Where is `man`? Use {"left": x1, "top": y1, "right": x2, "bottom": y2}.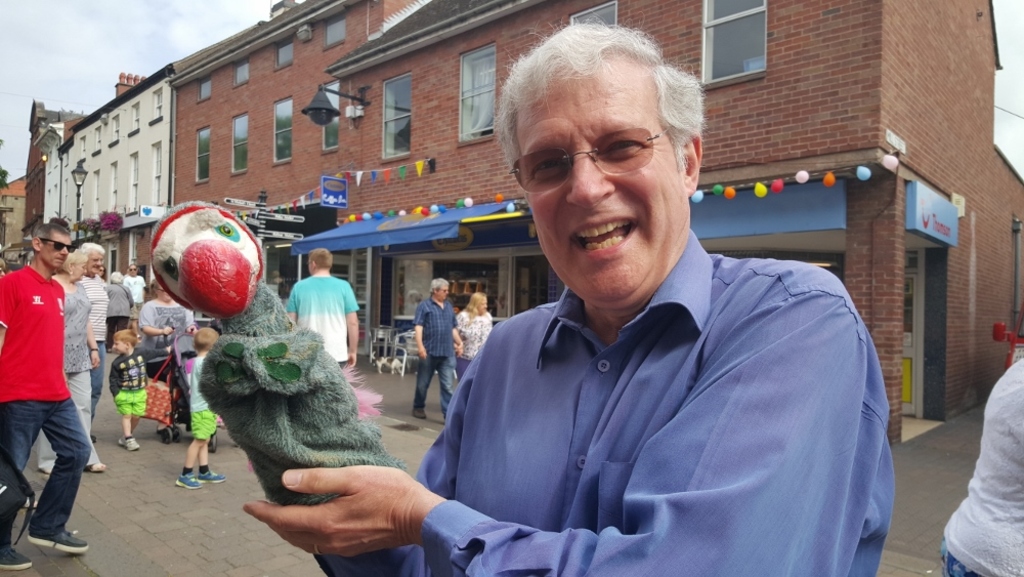
{"left": 284, "top": 243, "right": 370, "bottom": 382}.
